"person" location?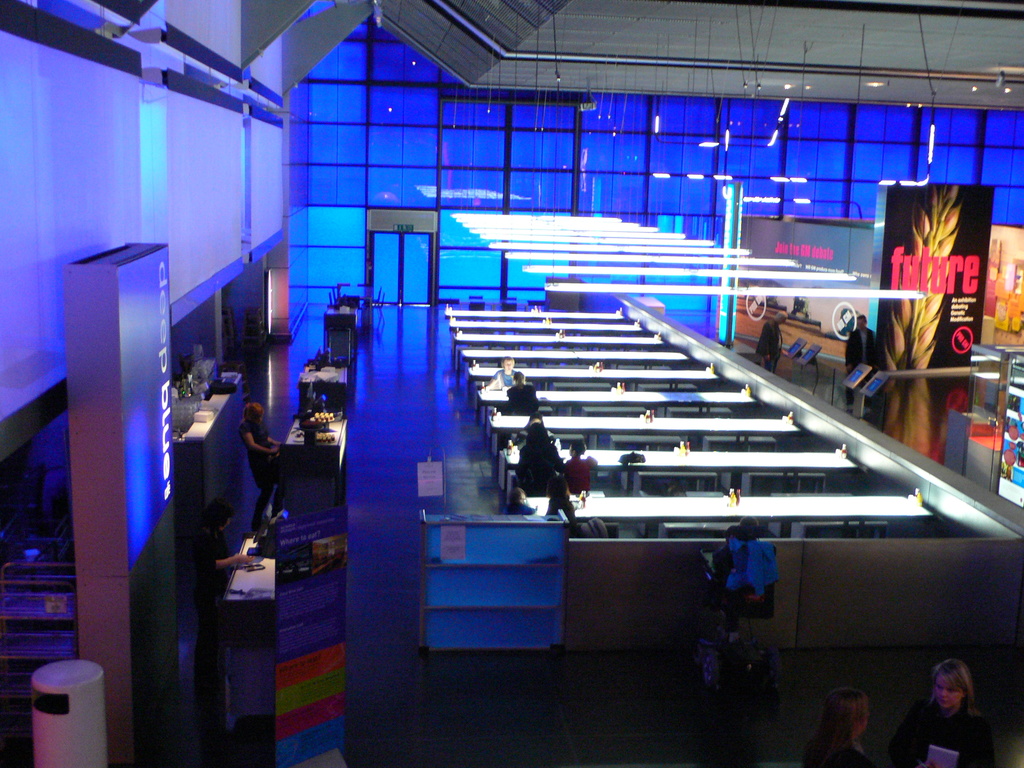
(561, 442, 591, 492)
